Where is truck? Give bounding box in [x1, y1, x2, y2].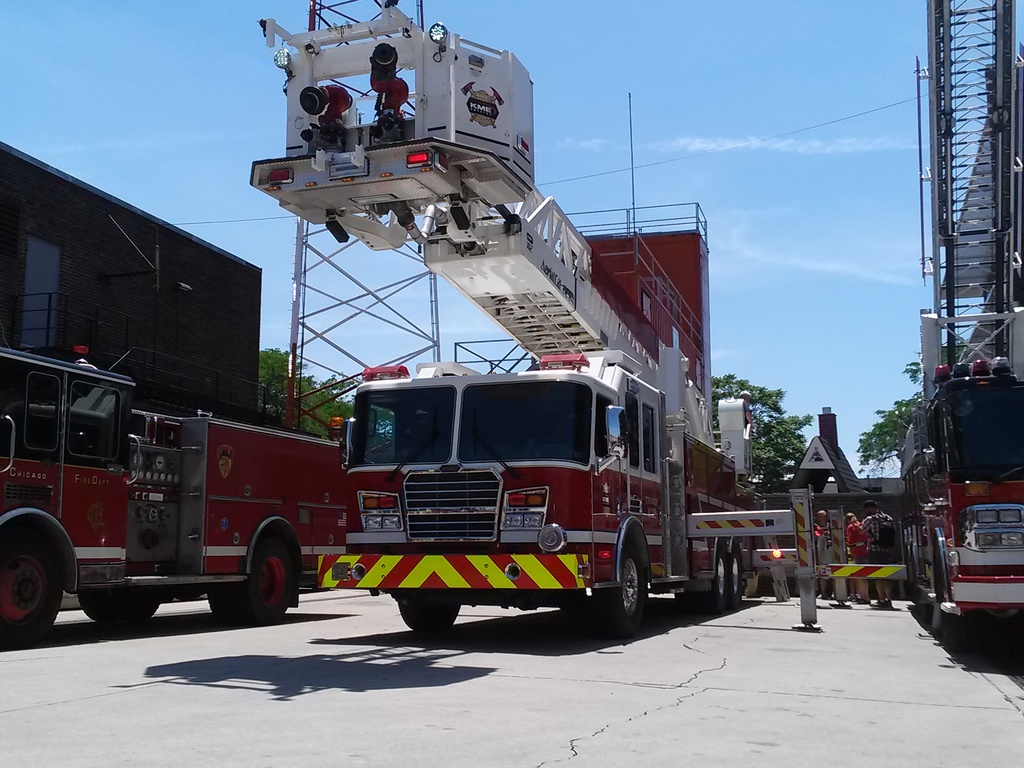
[903, 0, 1023, 641].
